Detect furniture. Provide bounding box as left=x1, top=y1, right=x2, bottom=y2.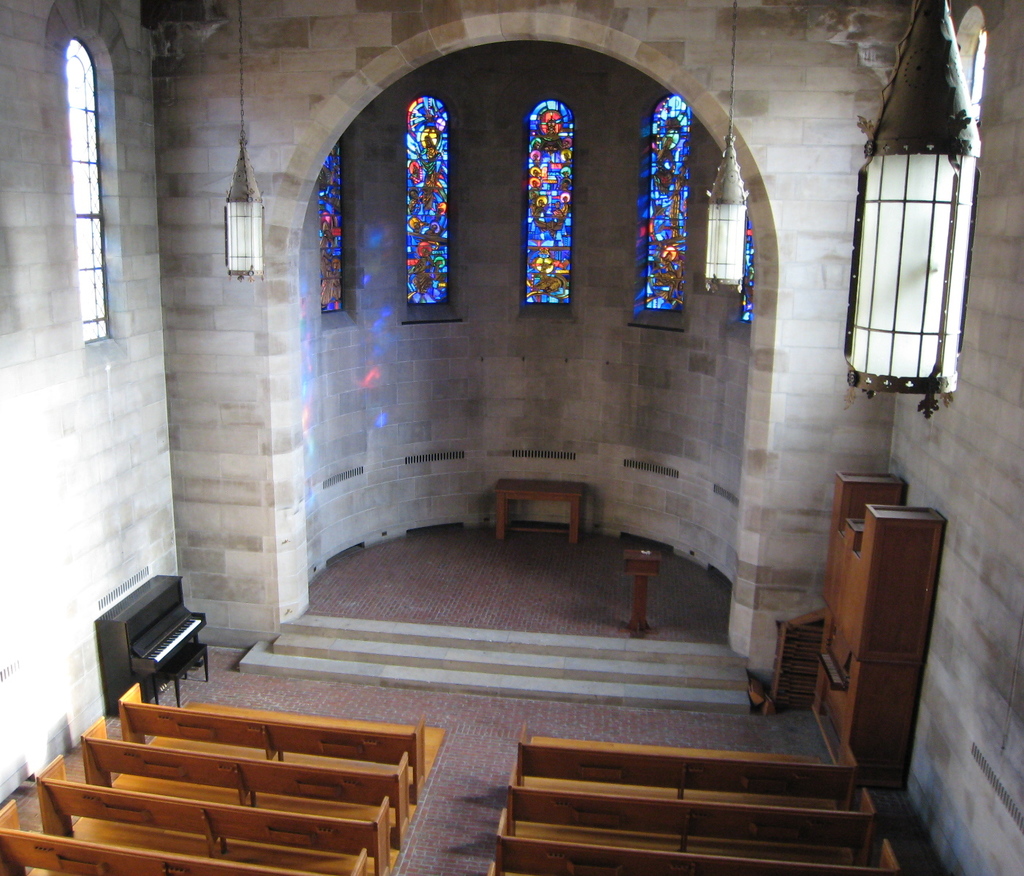
left=118, top=683, right=446, bottom=802.
